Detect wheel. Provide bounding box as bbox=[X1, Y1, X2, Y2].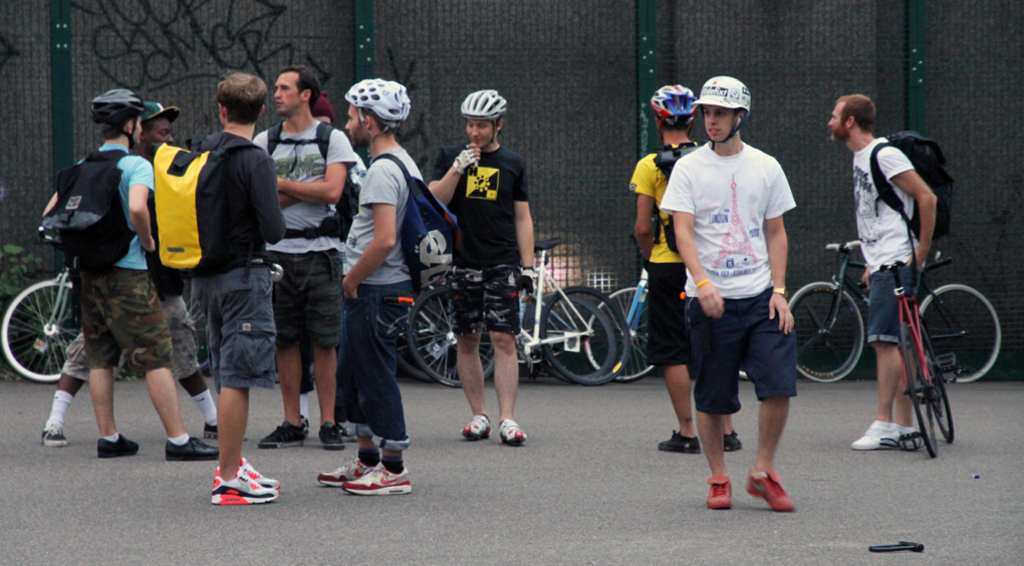
bbox=[182, 277, 210, 370].
